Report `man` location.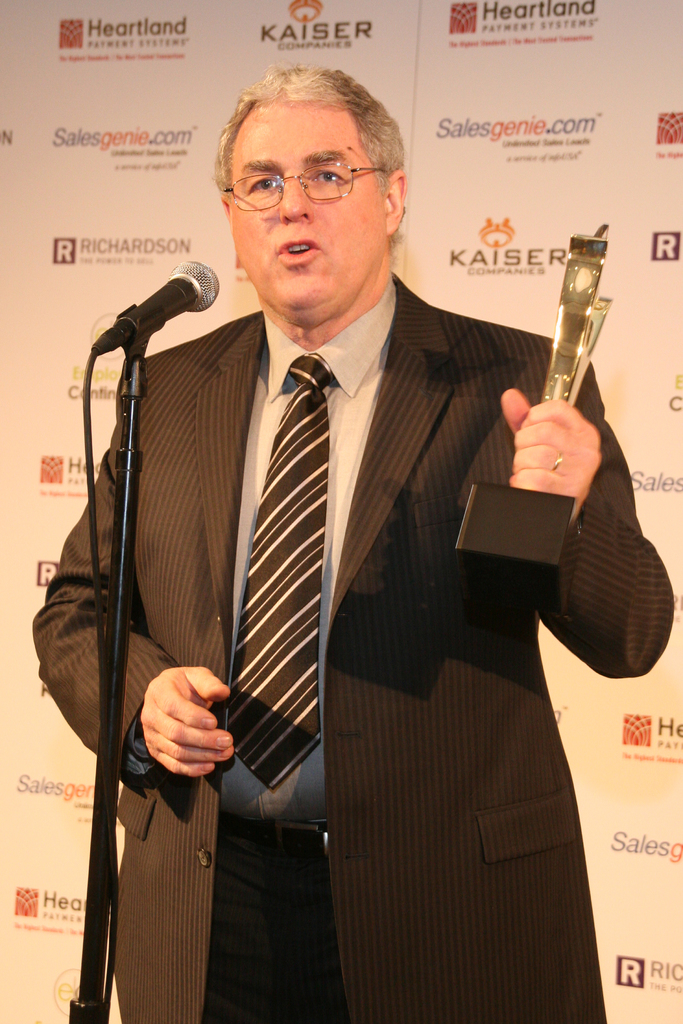
Report: {"x1": 76, "y1": 109, "x2": 593, "y2": 989}.
